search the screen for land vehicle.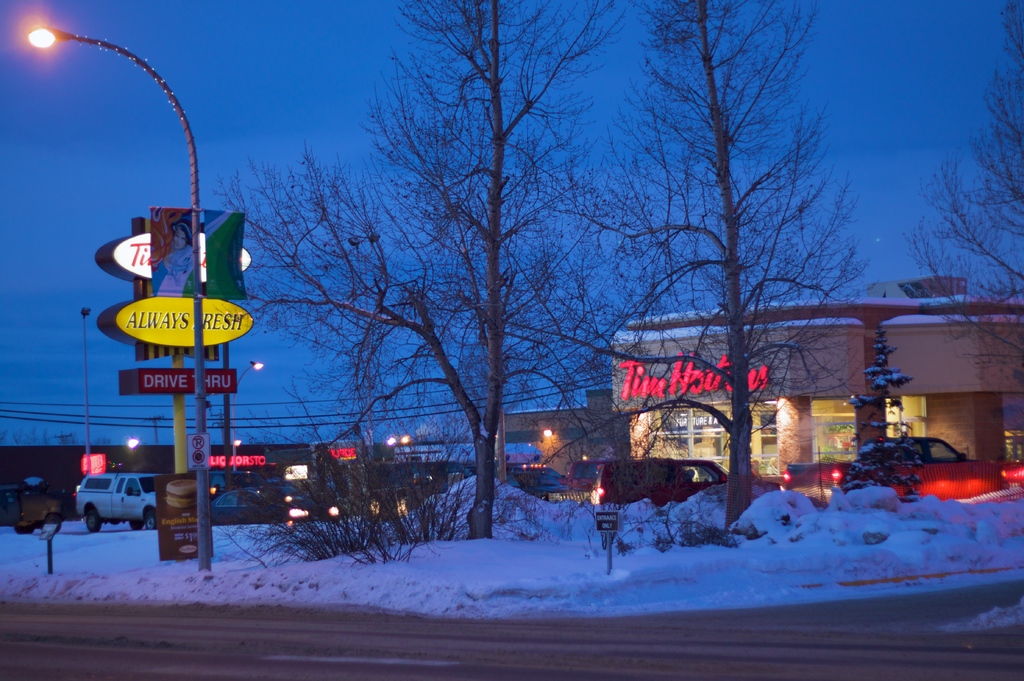
Found at [214,490,342,520].
